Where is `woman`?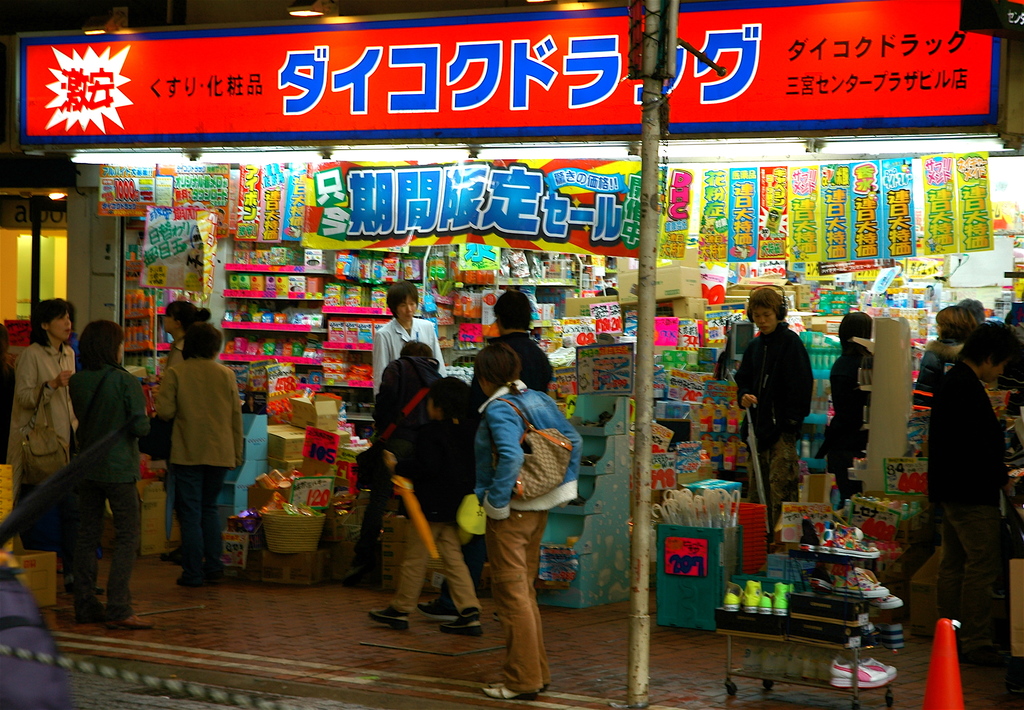
[left=914, top=305, right=981, bottom=400].
